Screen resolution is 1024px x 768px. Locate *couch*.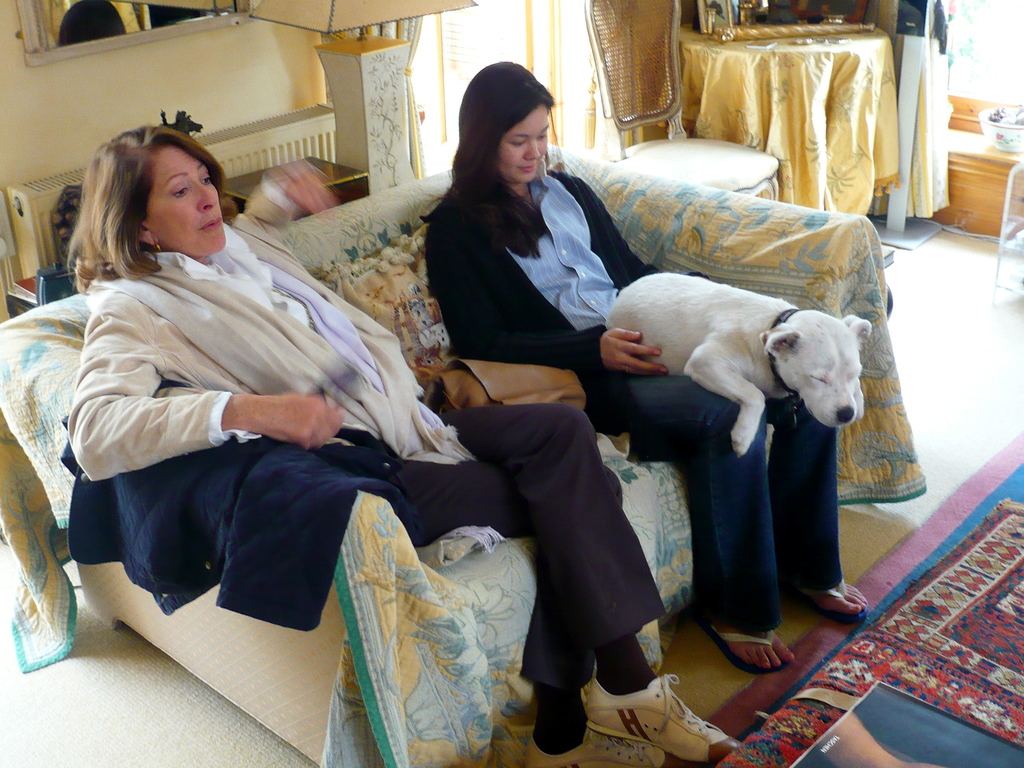
<region>0, 145, 927, 767</region>.
